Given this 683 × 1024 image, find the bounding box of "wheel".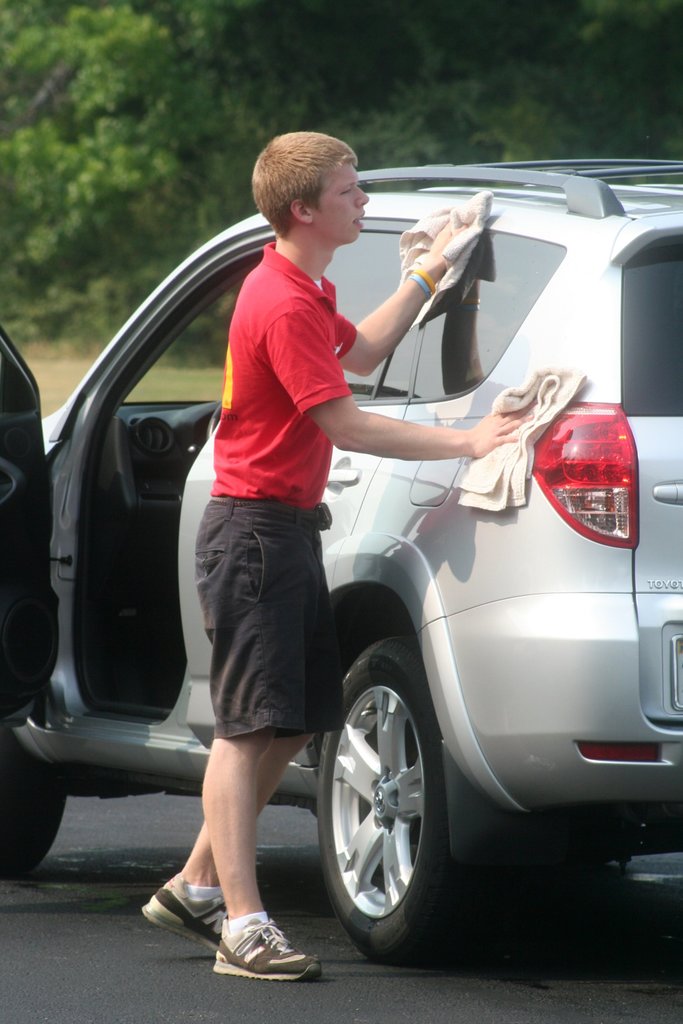
region(317, 636, 506, 970).
